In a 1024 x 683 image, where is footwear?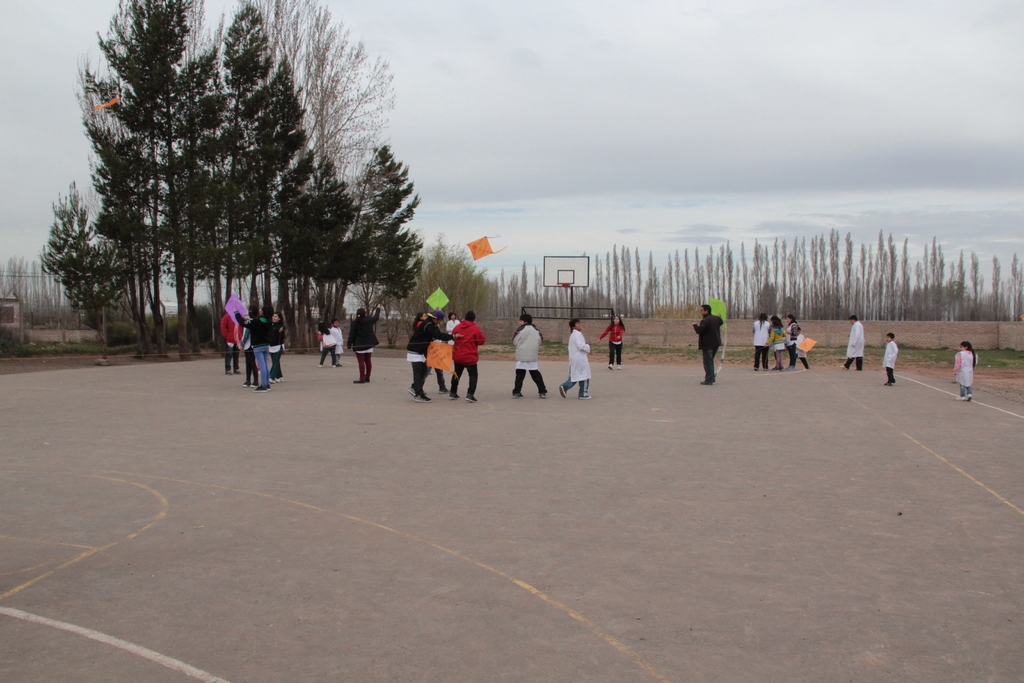
box=[407, 386, 416, 394].
